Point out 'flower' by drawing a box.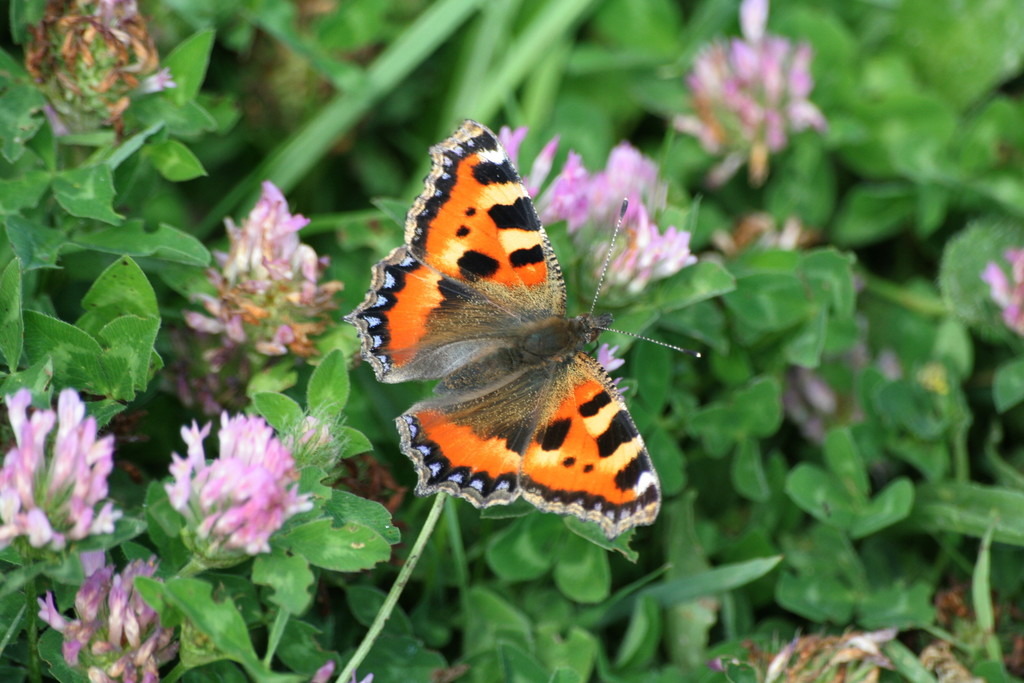
[left=714, top=629, right=879, bottom=682].
